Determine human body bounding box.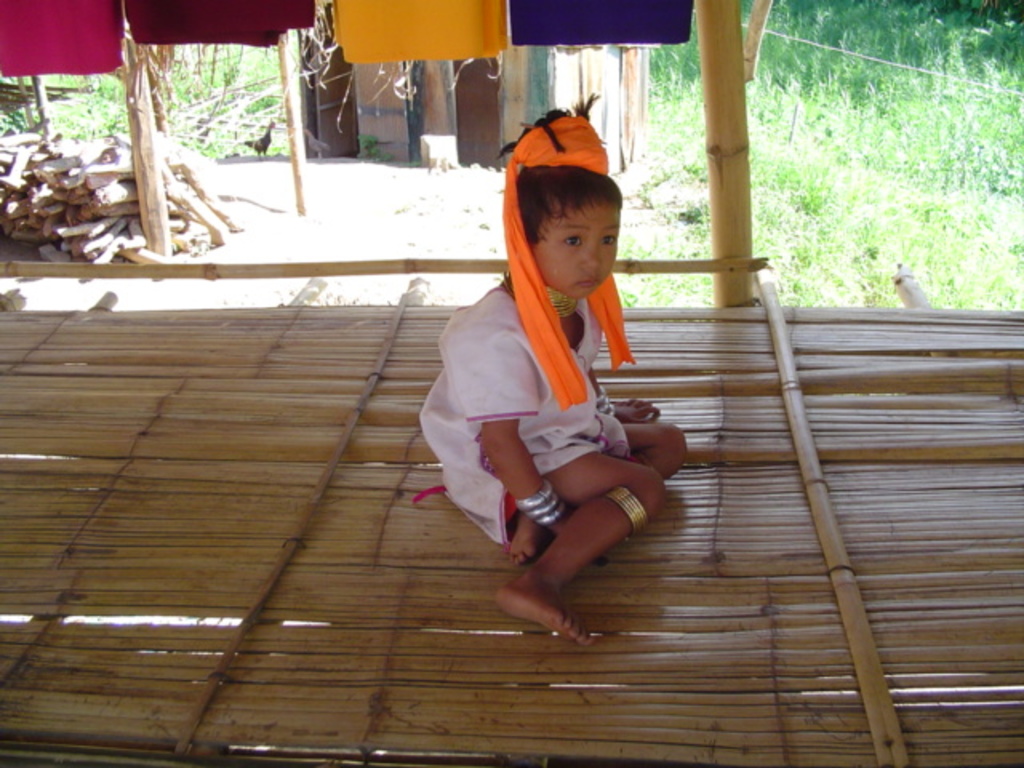
Determined: crop(408, 232, 706, 650).
